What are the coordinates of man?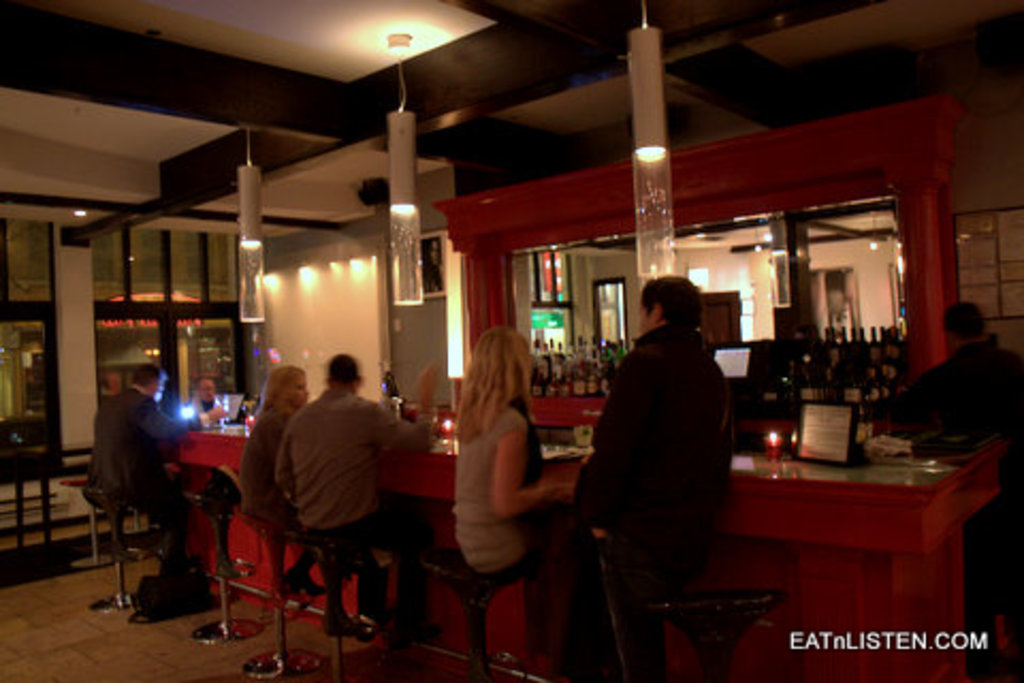
Rect(79, 367, 235, 578).
